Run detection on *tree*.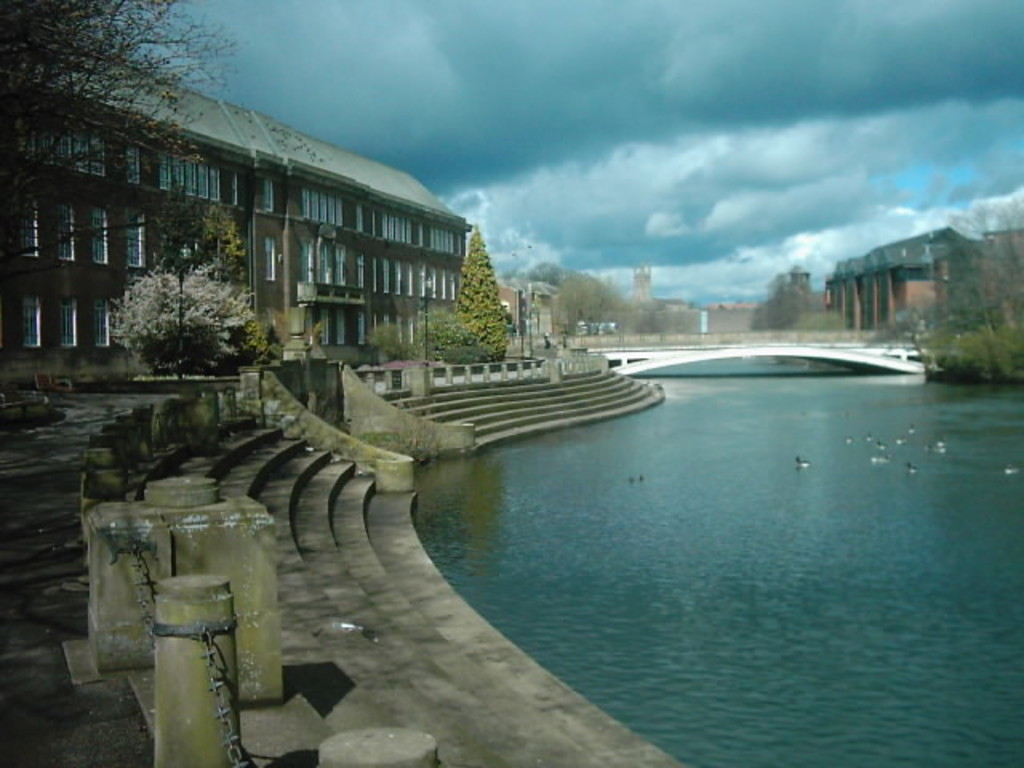
Result: 0,0,250,275.
